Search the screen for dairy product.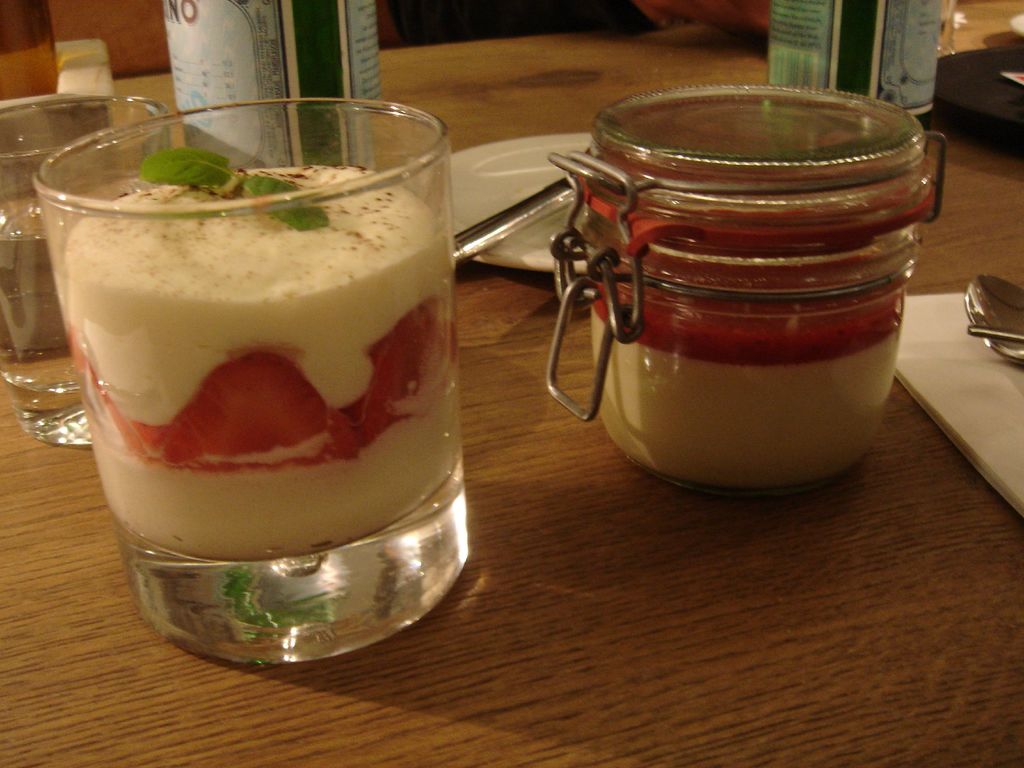
Found at pyautogui.locateOnScreen(534, 60, 939, 462).
